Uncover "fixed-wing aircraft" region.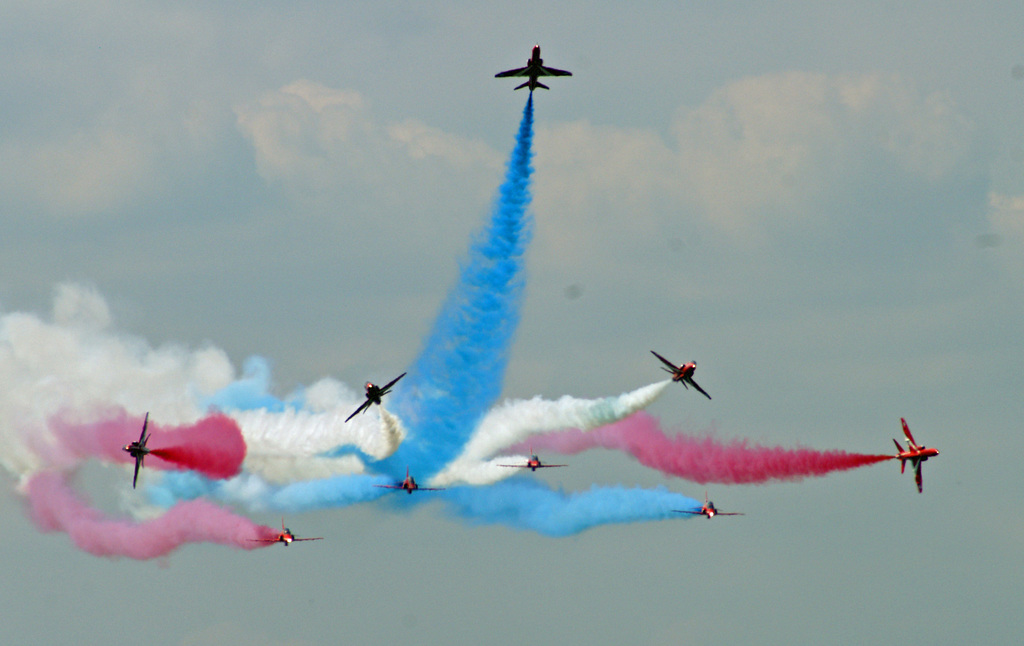
Uncovered: box=[344, 374, 408, 422].
